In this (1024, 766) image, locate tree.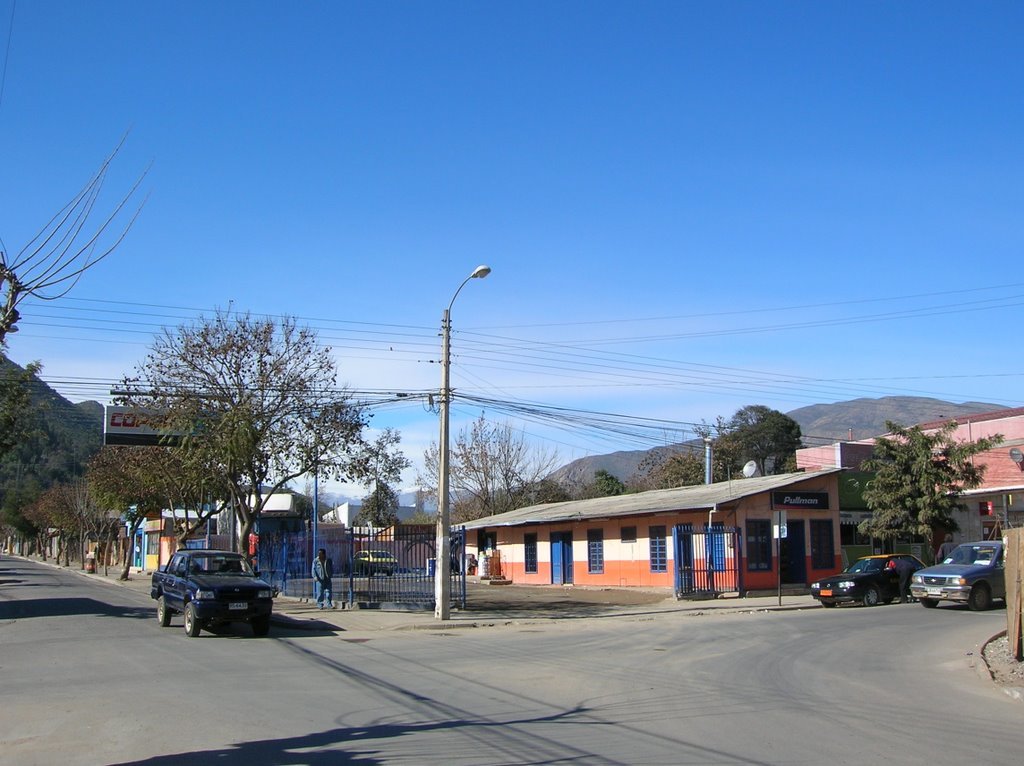
Bounding box: bbox=[708, 396, 815, 479].
